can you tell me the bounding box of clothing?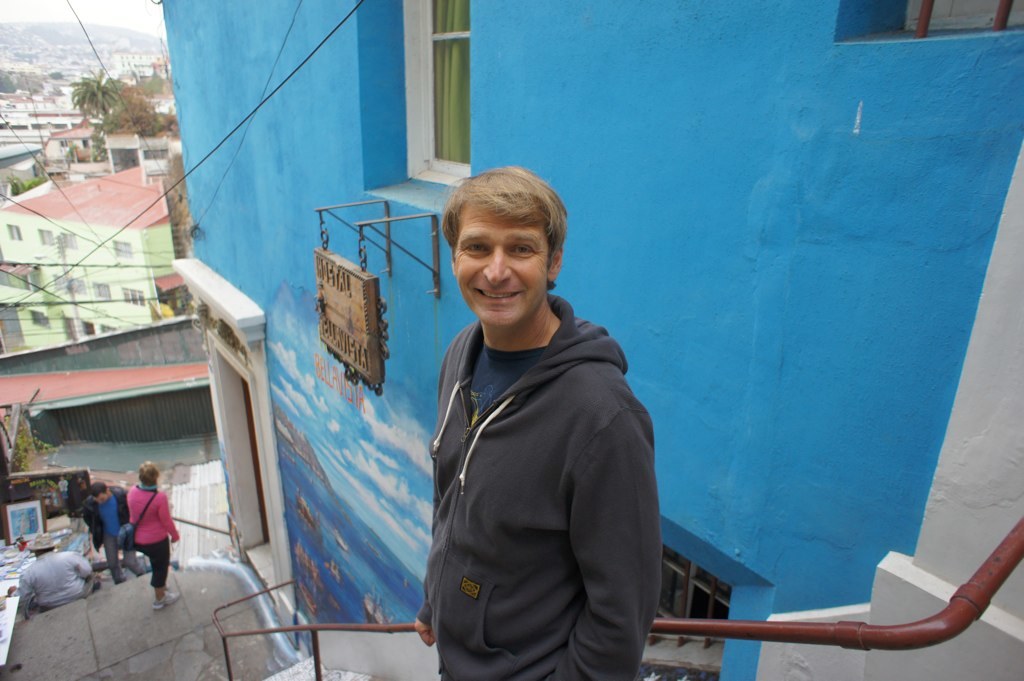
l=416, t=294, r=662, b=680.
